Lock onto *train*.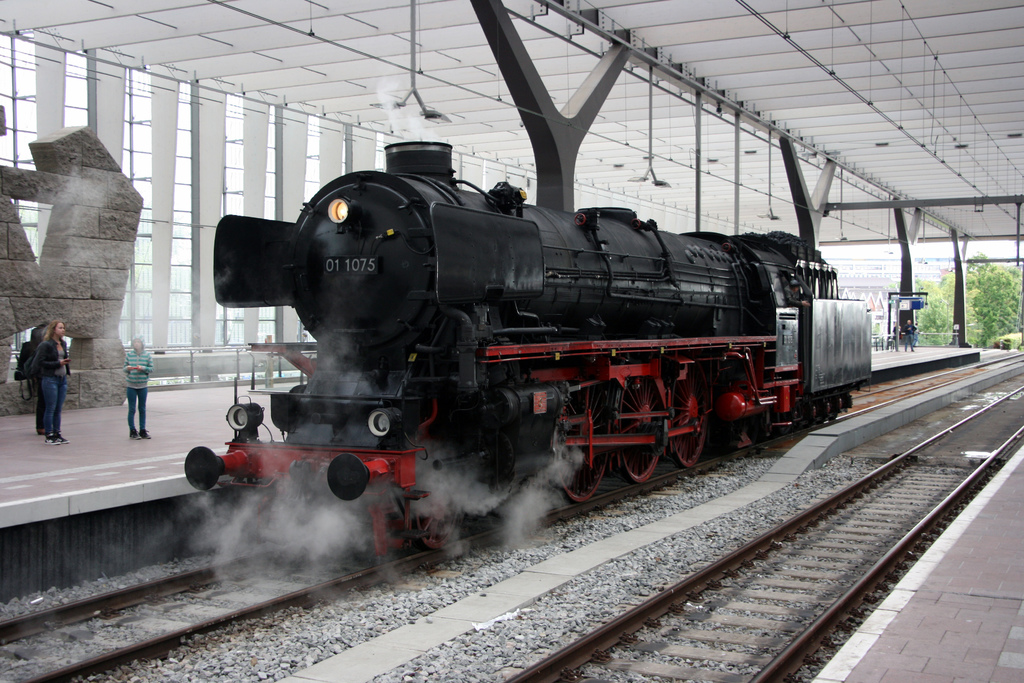
Locked: {"x1": 185, "y1": 138, "x2": 871, "y2": 557}.
